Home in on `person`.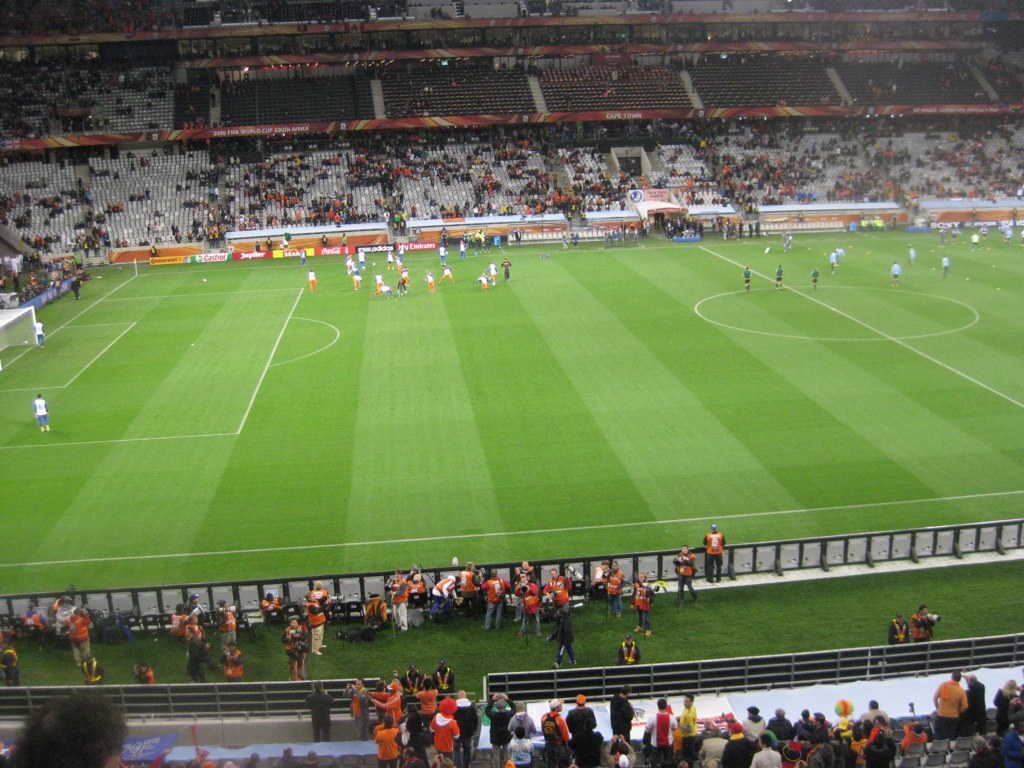
Homed in at pyautogui.locateOnScreen(906, 244, 915, 264).
